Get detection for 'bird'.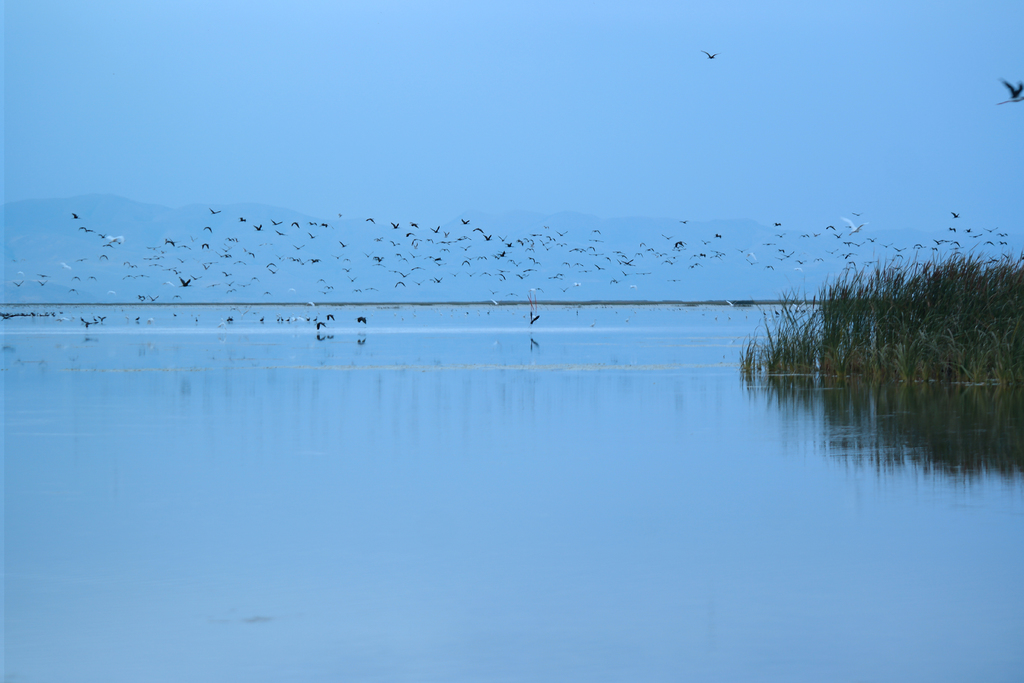
Detection: bbox(209, 208, 221, 213).
